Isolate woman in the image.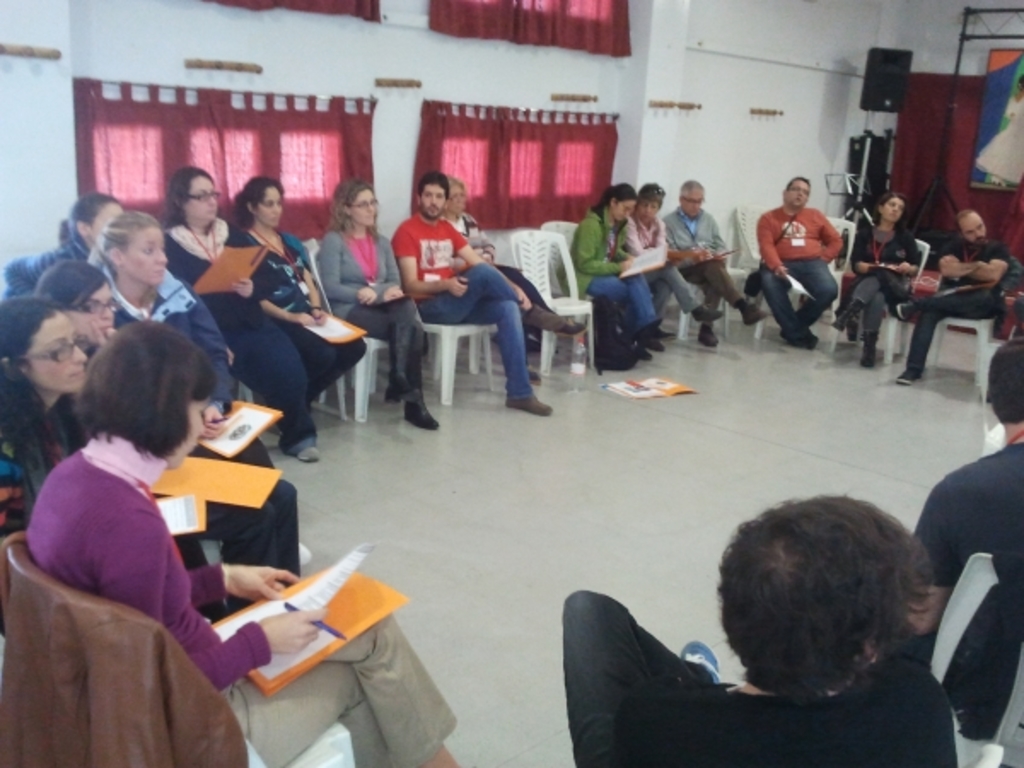
Isolated region: <bbox>159, 169, 319, 461</bbox>.
